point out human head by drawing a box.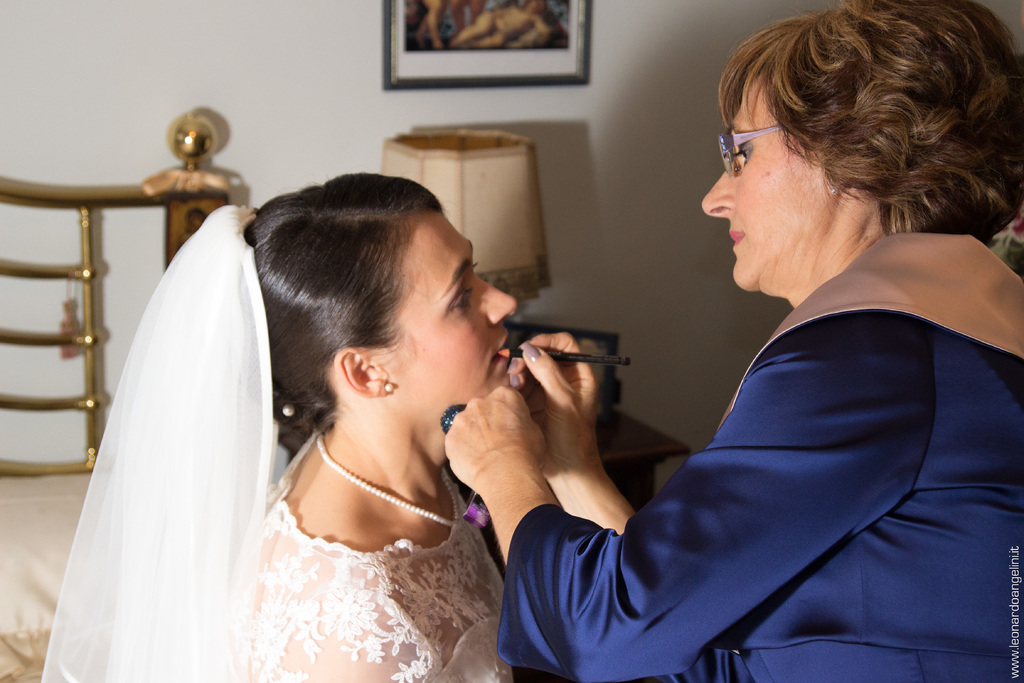
rect(700, 0, 1023, 292).
